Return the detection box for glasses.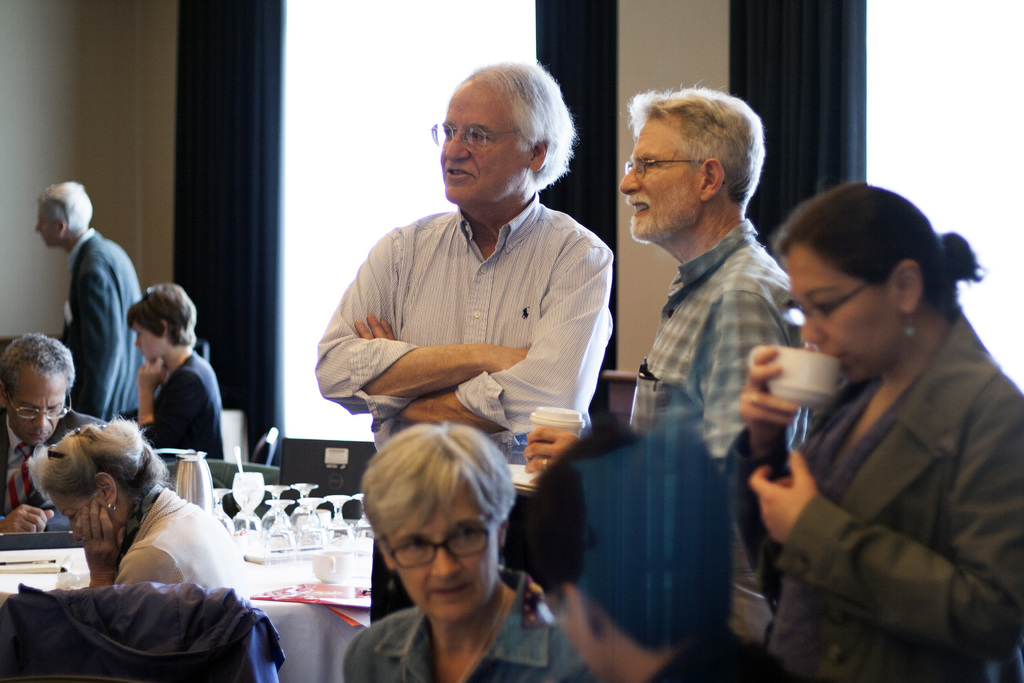
BBox(4, 384, 70, 425).
